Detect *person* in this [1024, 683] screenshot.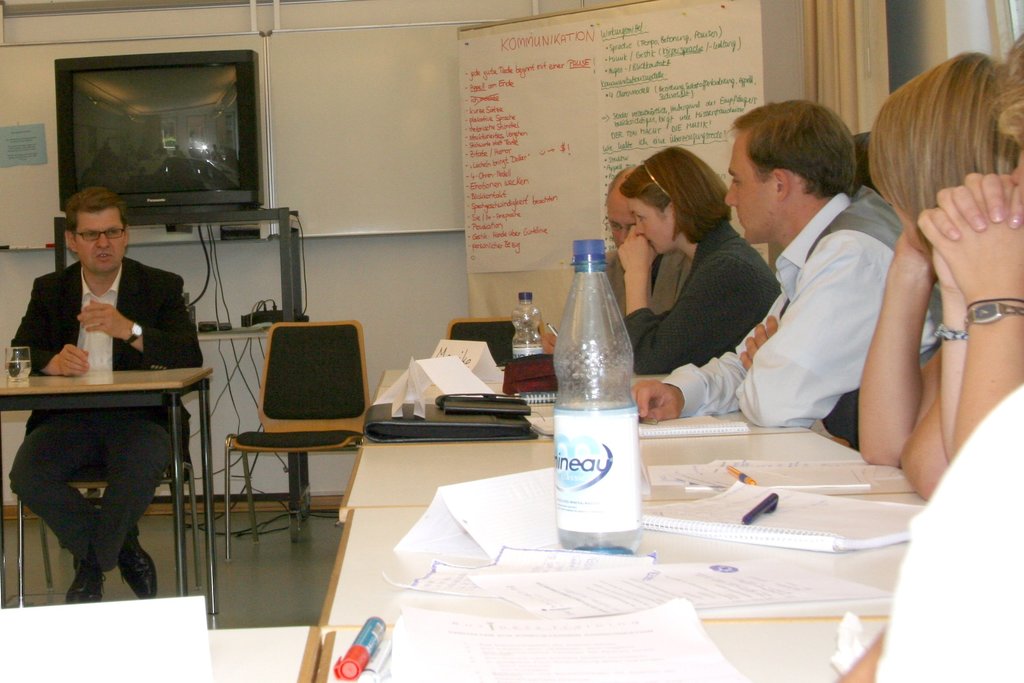
Detection: bbox=(615, 143, 784, 377).
